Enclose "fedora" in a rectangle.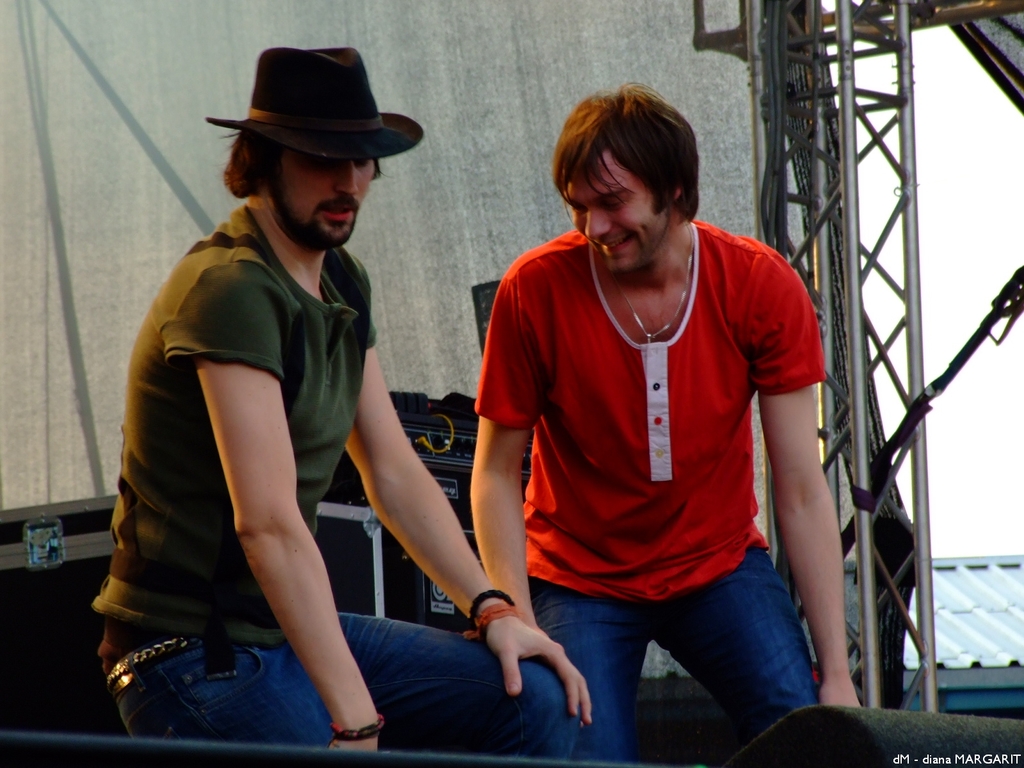
locate(207, 41, 424, 161).
